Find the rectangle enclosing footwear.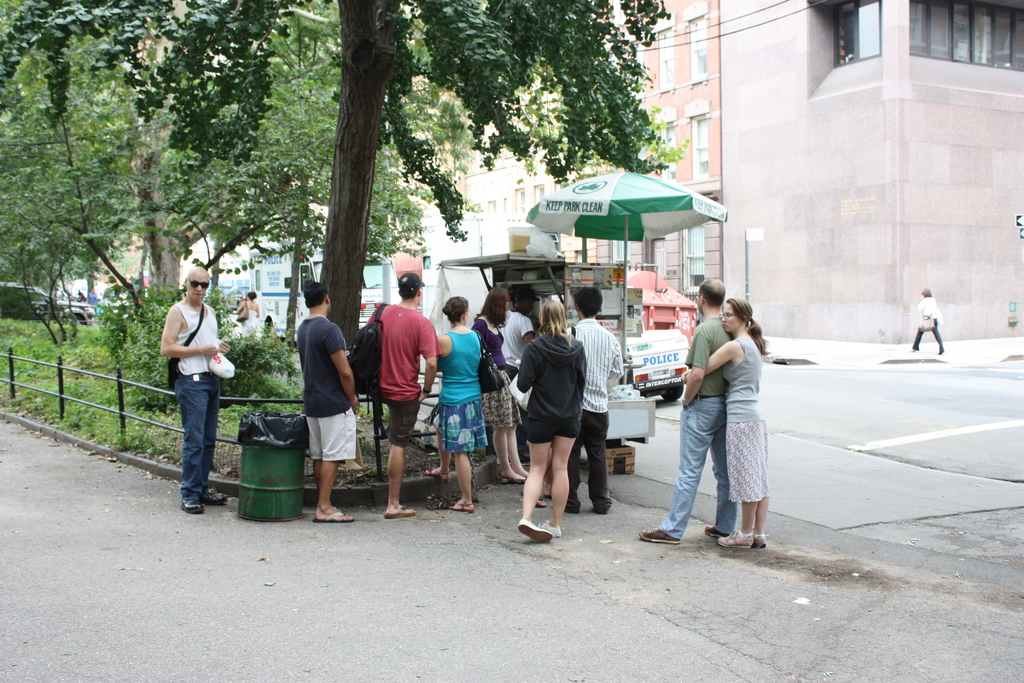
rect(447, 498, 475, 514).
